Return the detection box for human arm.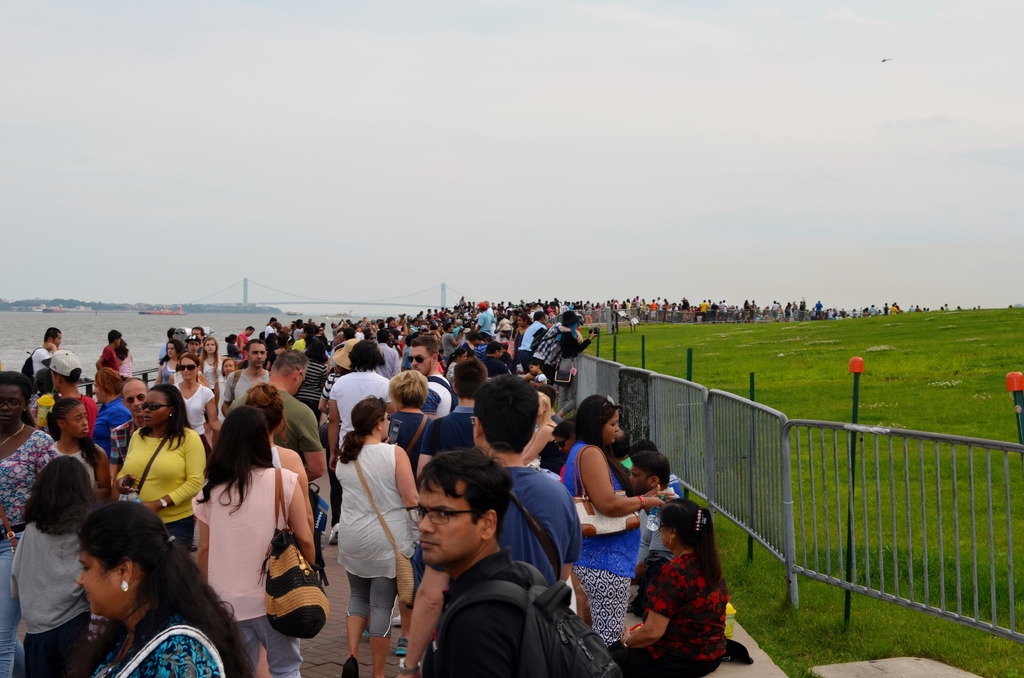
BBox(287, 478, 319, 569).
